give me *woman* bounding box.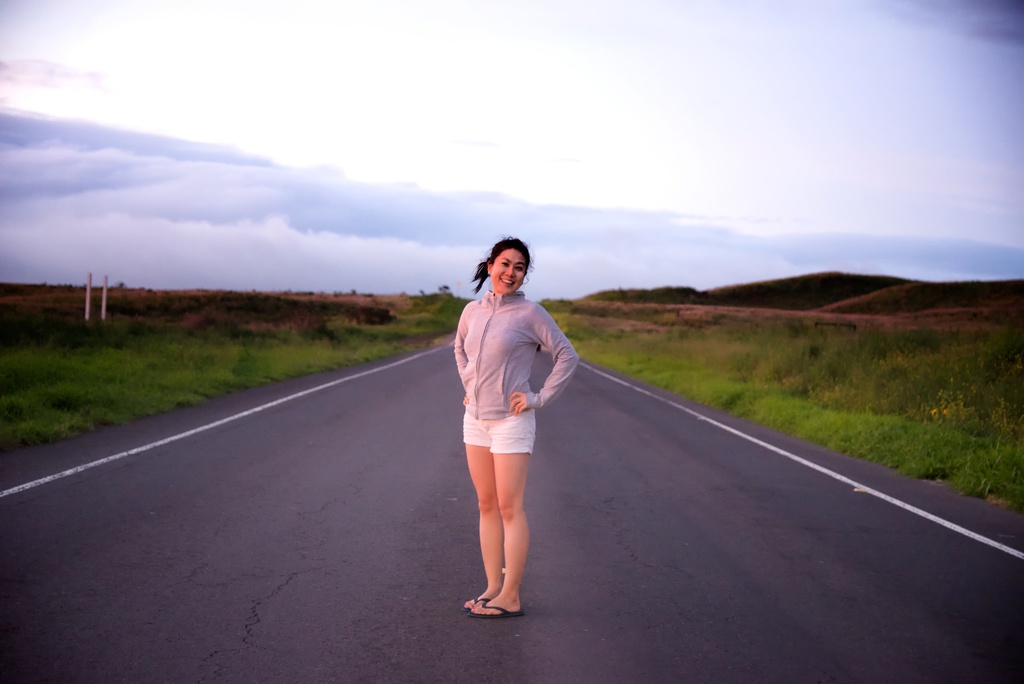
Rect(440, 233, 569, 593).
